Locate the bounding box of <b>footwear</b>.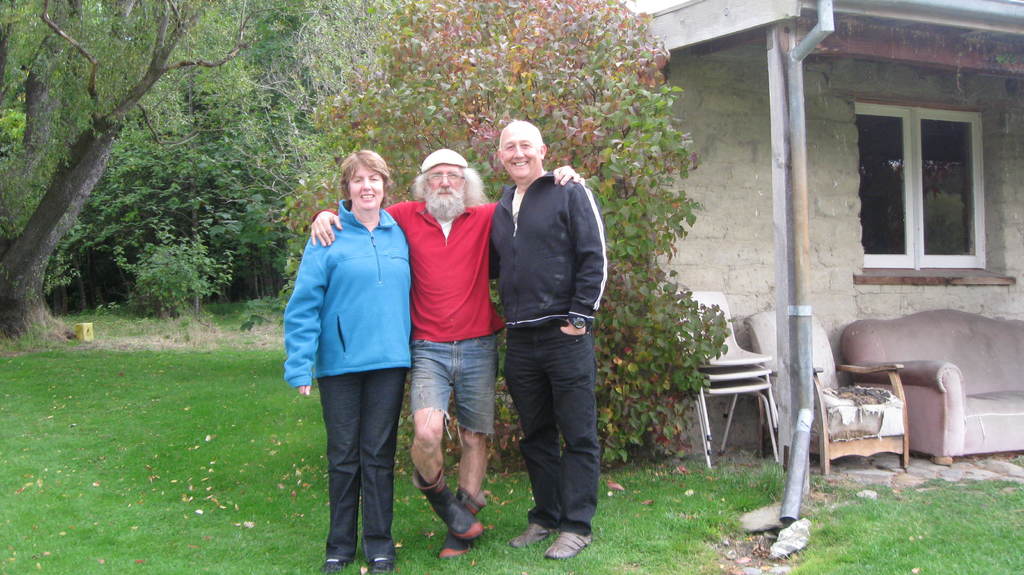
Bounding box: box(360, 553, 401, 574).
